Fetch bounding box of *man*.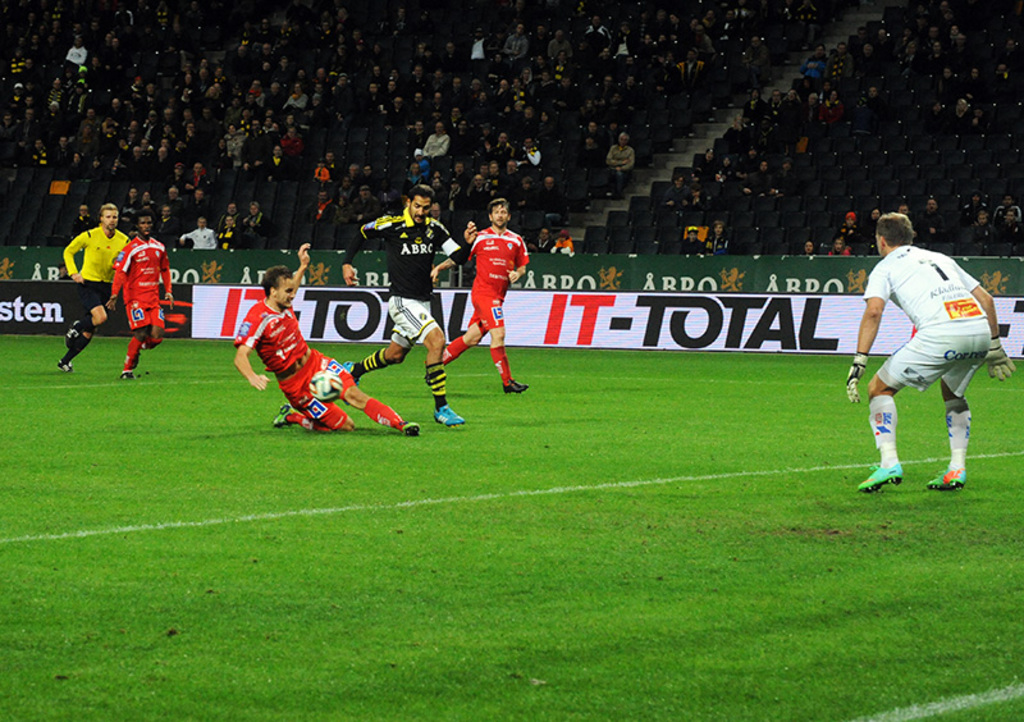
Bbox: rect(844, 210, 1014, 490).
